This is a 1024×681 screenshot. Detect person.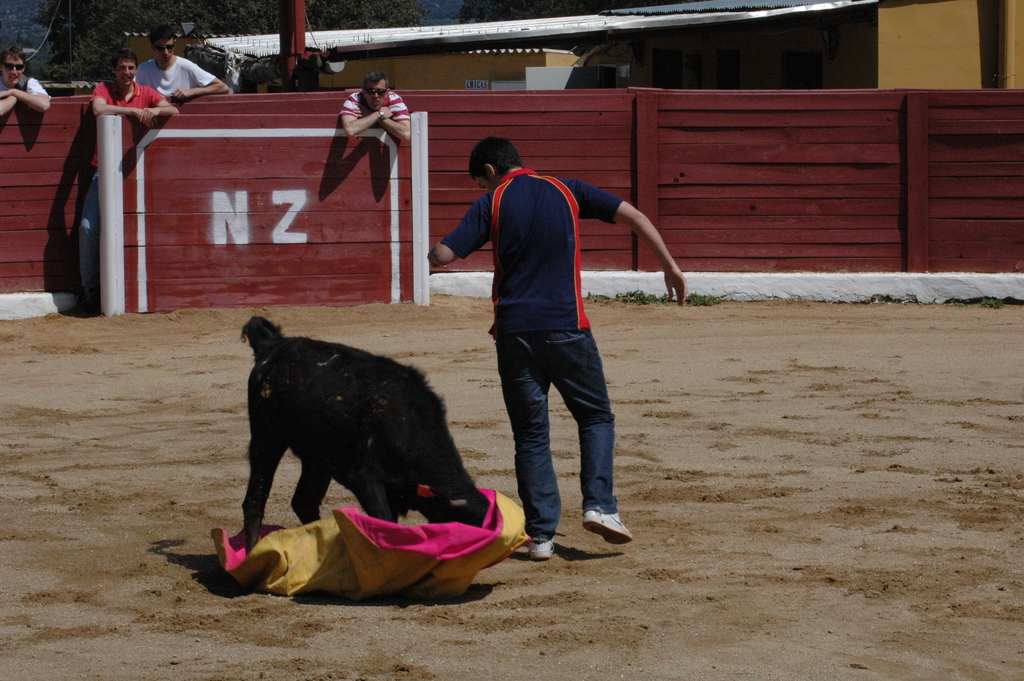
box=[426, 135, 687, 559].
